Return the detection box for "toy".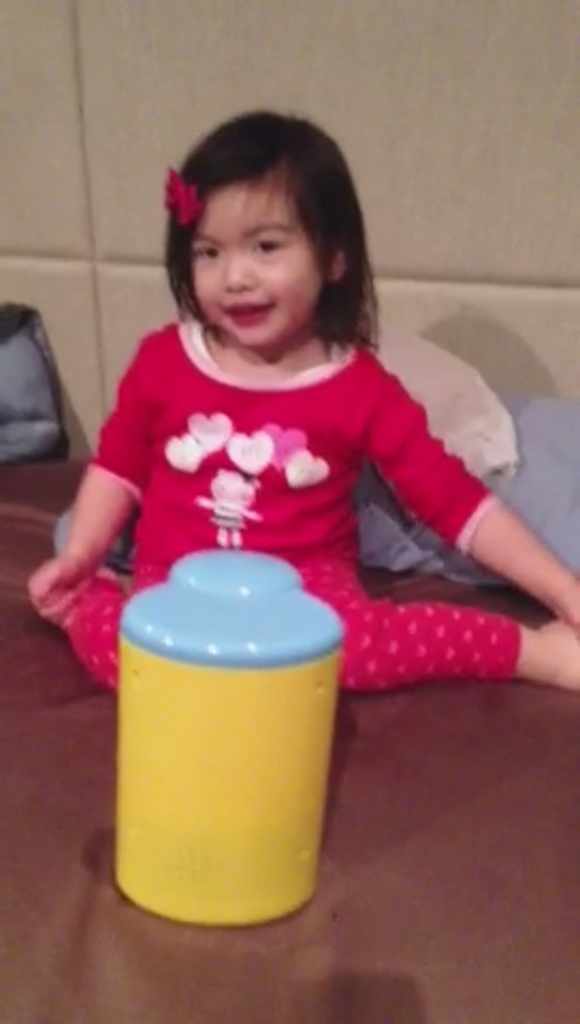
pyautogui.locateOnScreen(98, 535, 367, 932).
